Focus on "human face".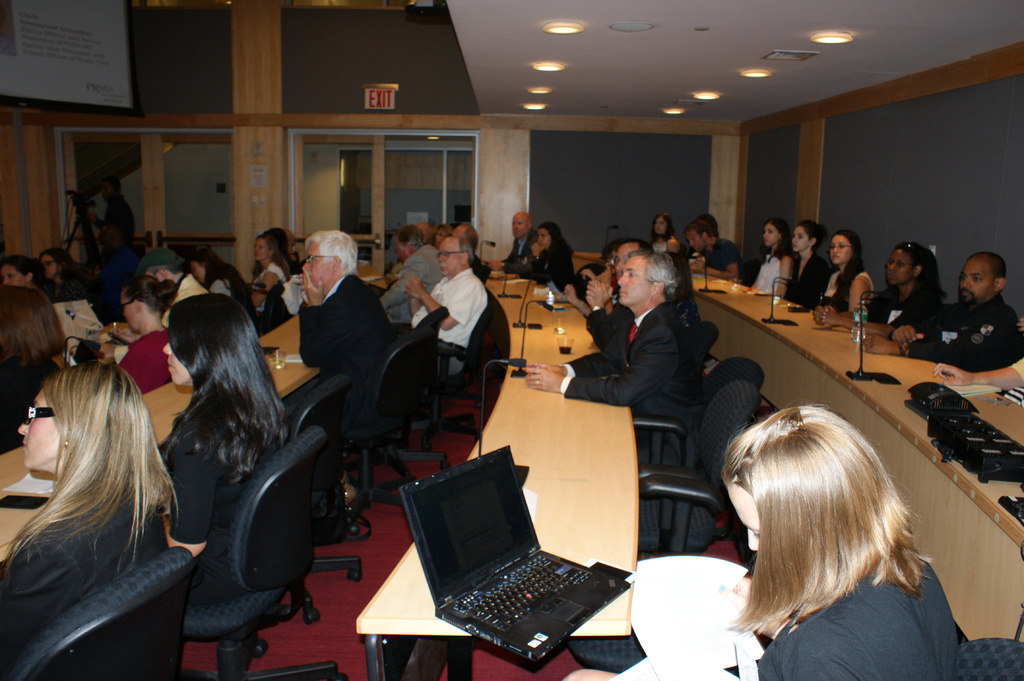
Focused at rect(301, 244, 334, 286).
